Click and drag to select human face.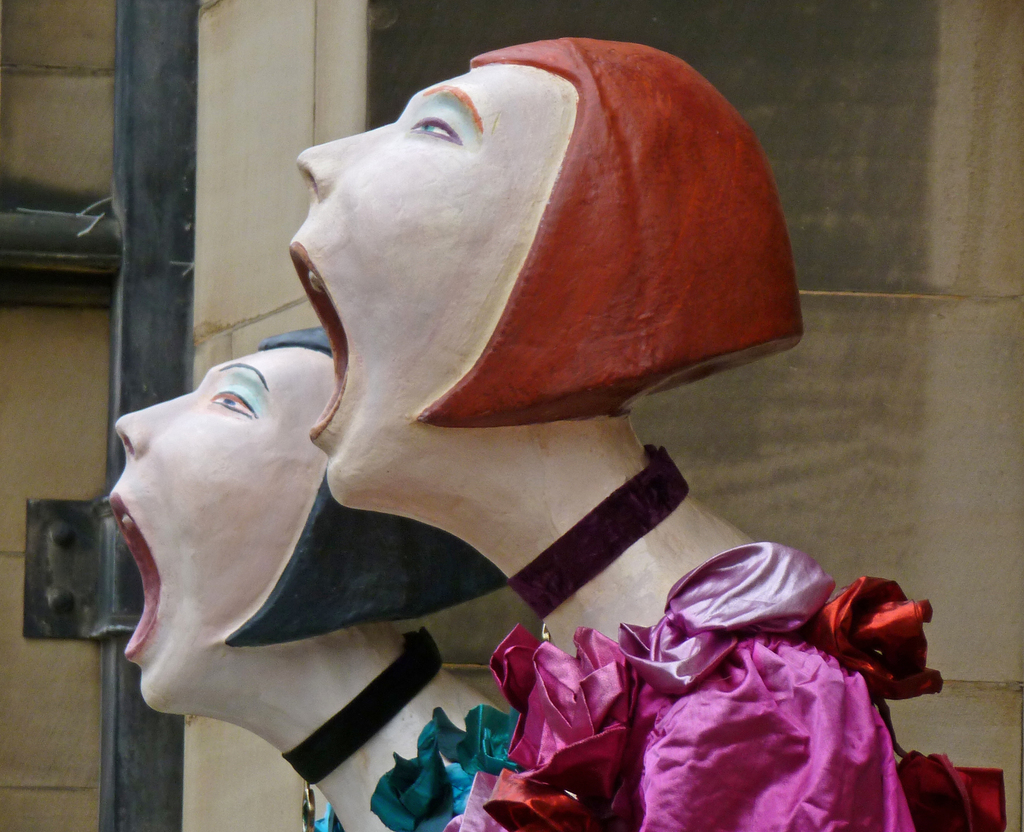
Selection: Rect(285, 60, 577, 501).
